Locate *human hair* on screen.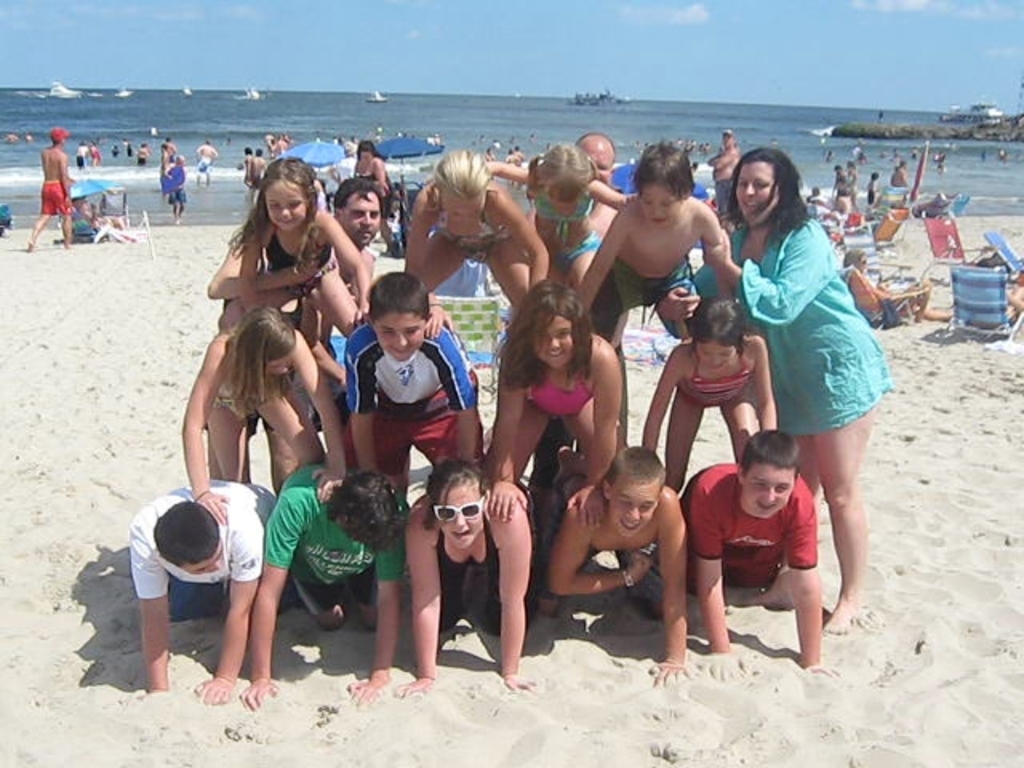
On screen at rect(430, 146, 494, 203).
